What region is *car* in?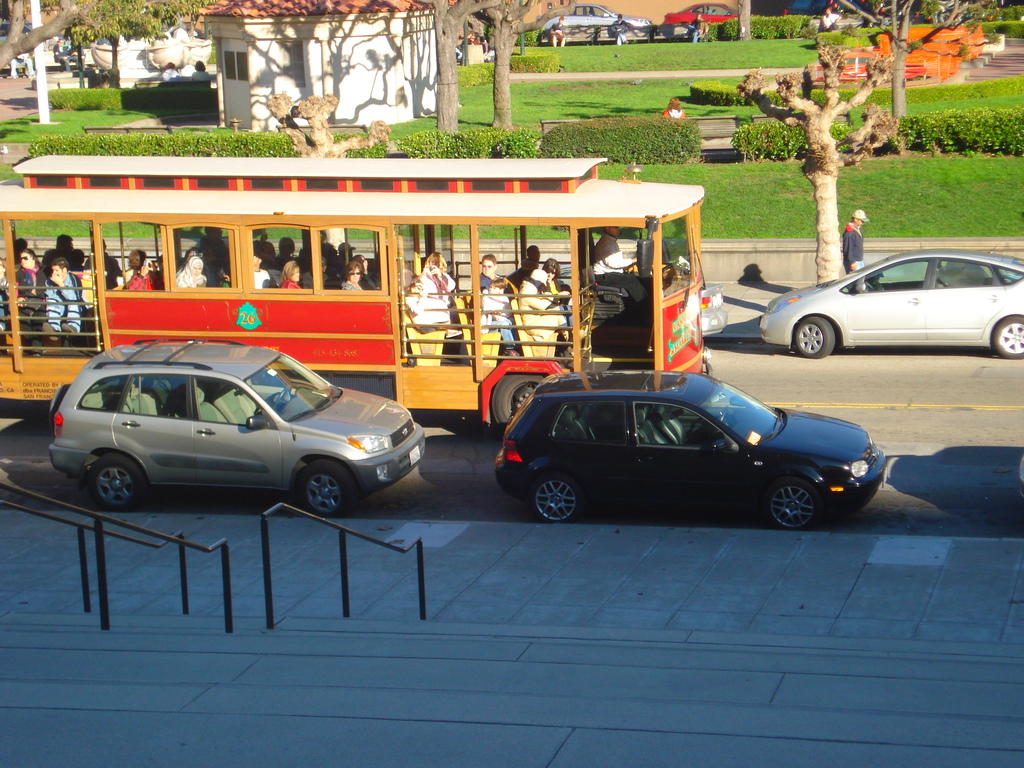
select_region(0, 20, 71, 50).
